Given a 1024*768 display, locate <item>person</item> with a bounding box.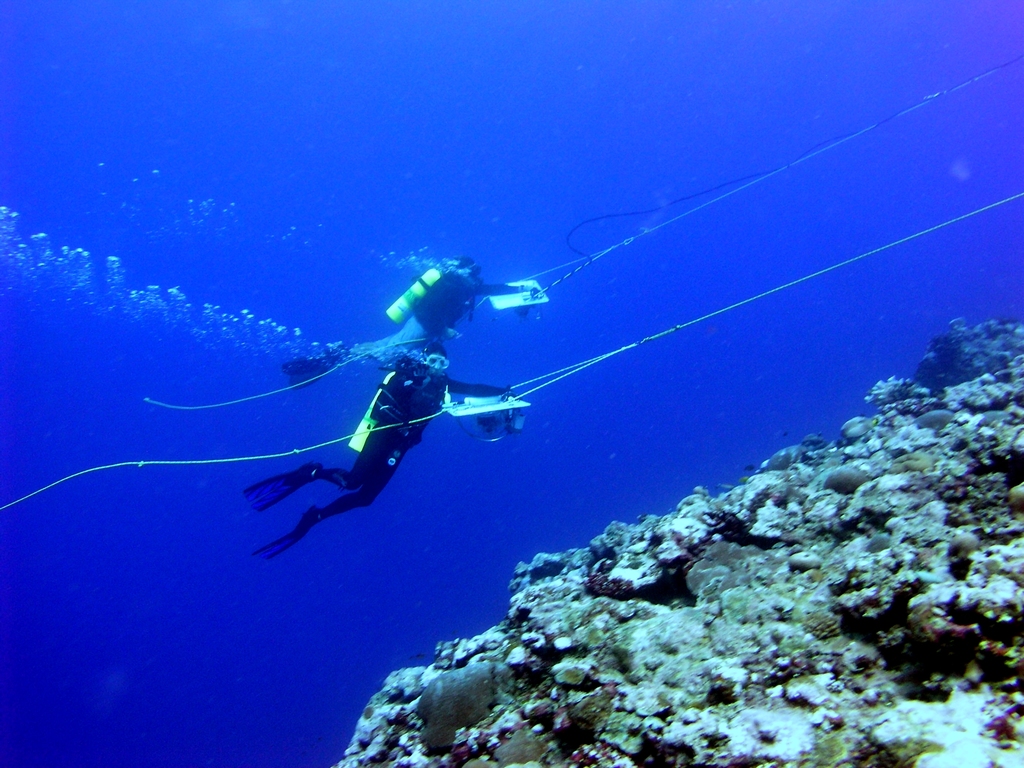
Located: l=148, t=245, r=522, b=612.
